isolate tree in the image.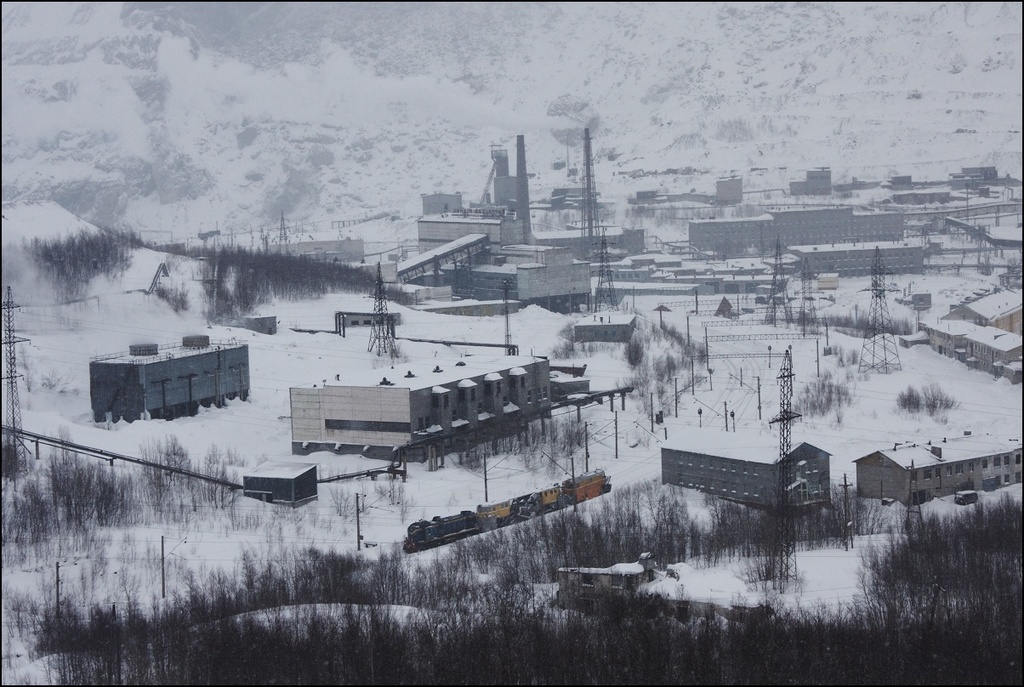
Isolated region: x1=889 y1=374 x2=964 y2=422.
